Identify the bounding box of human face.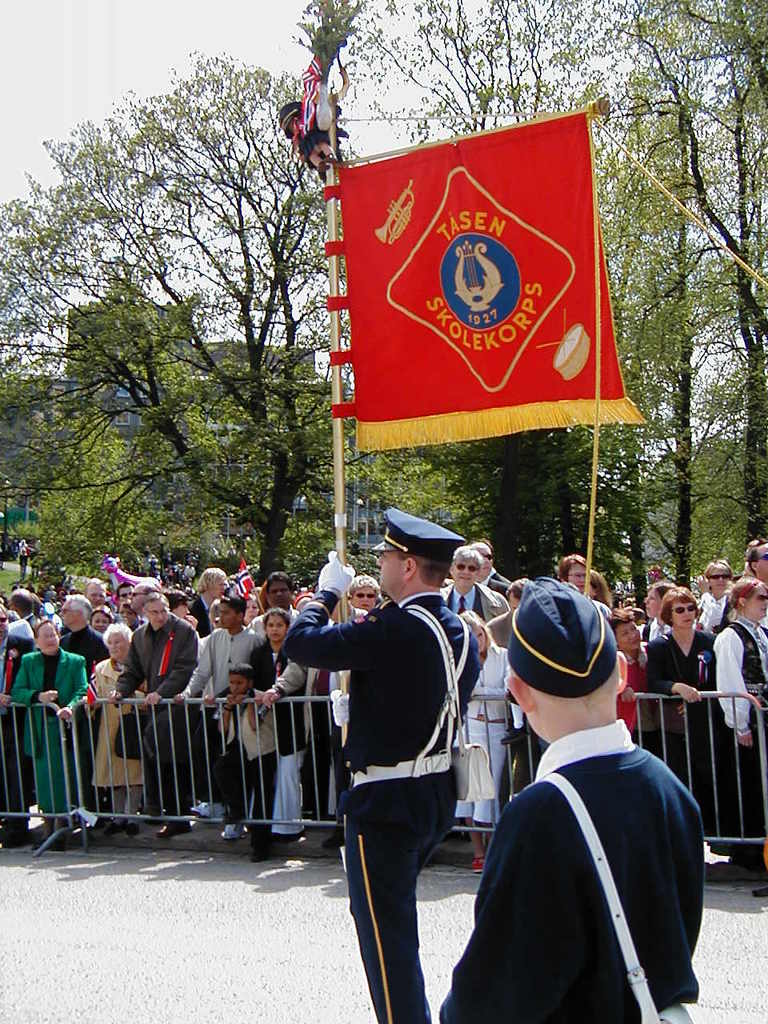
{"x1": 748, "y1": 586, "x2": 767, "y2": 614}.
